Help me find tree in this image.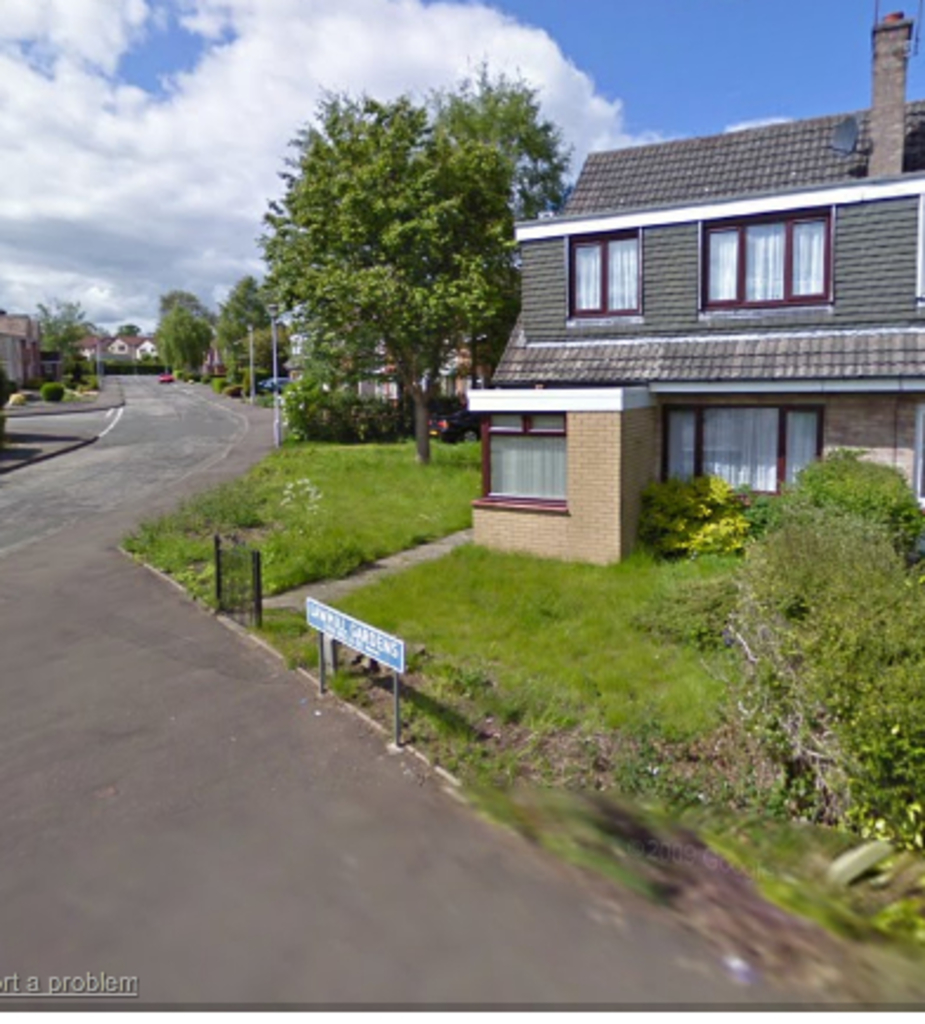
Found it: 212:276:274:389.
